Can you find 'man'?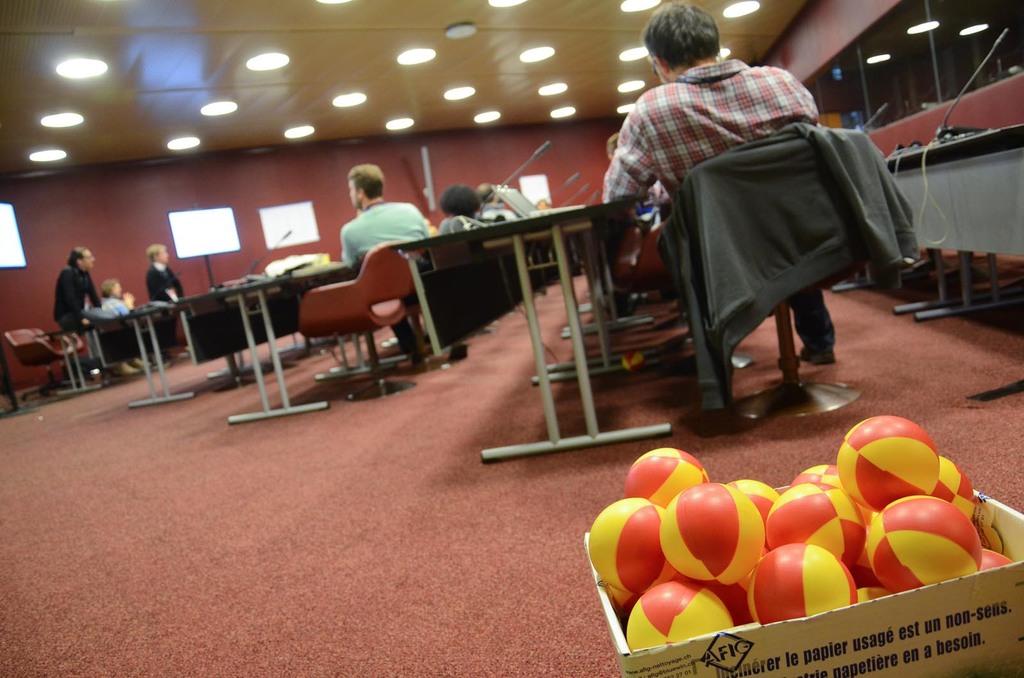
Yes, bounding box: region(337, 161, 430, 356).
